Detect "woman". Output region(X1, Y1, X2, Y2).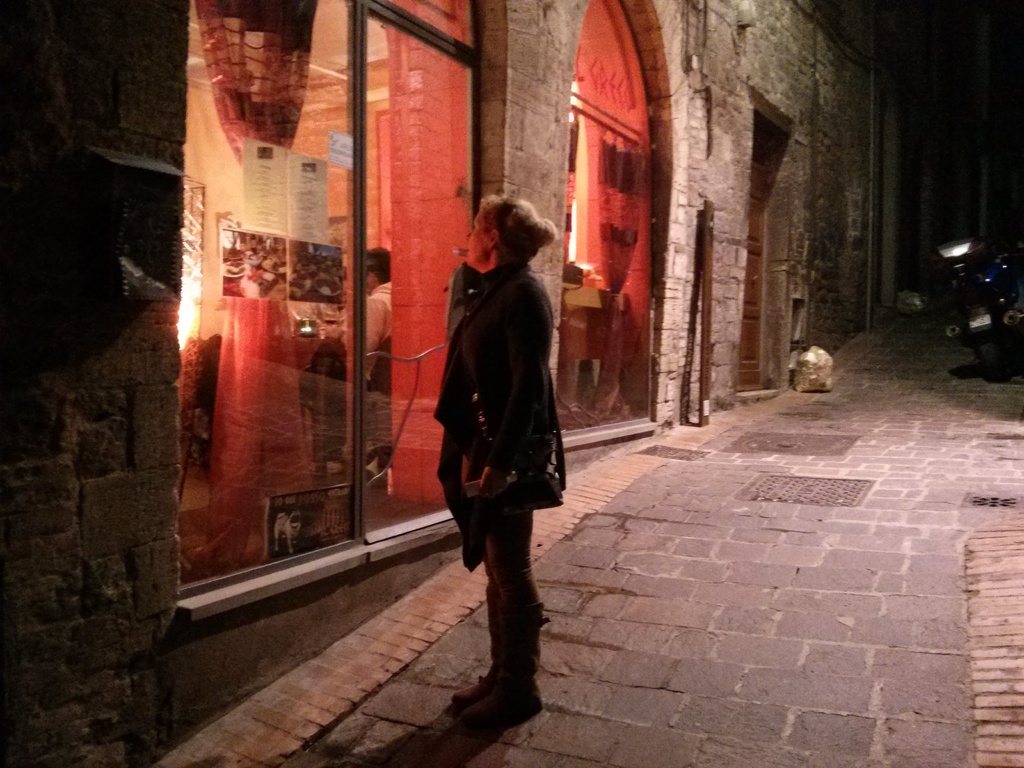
region(415, 170, 566, 637).
